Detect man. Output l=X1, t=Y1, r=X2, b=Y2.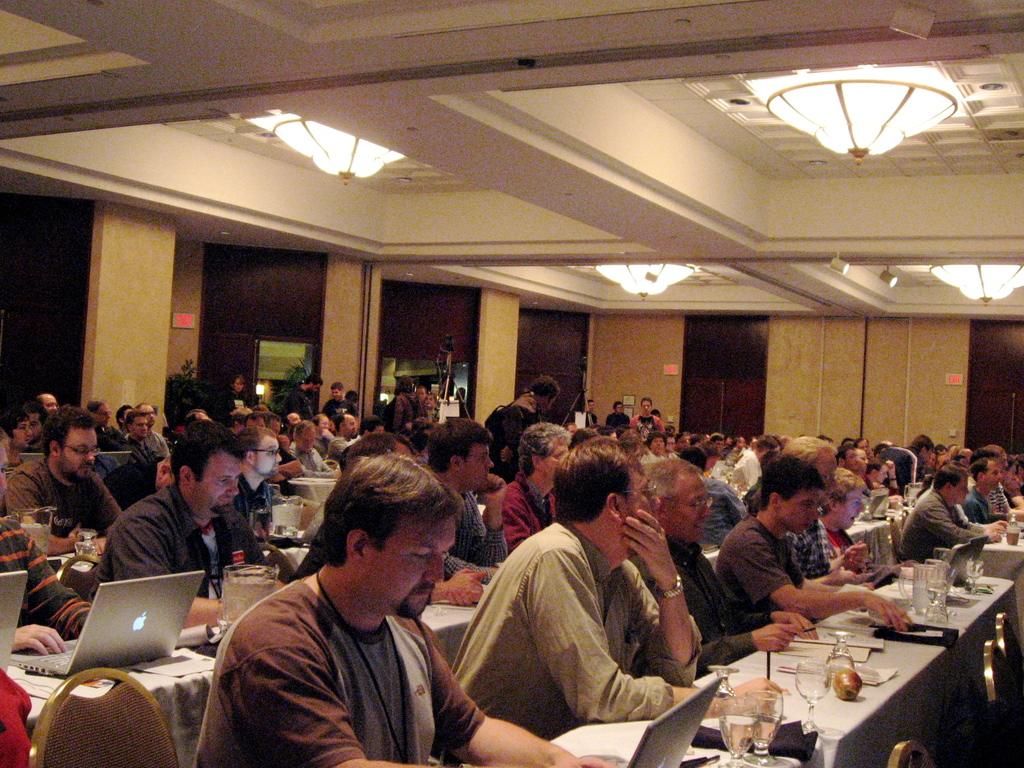
l=716, t=465, r=918, b=627.
